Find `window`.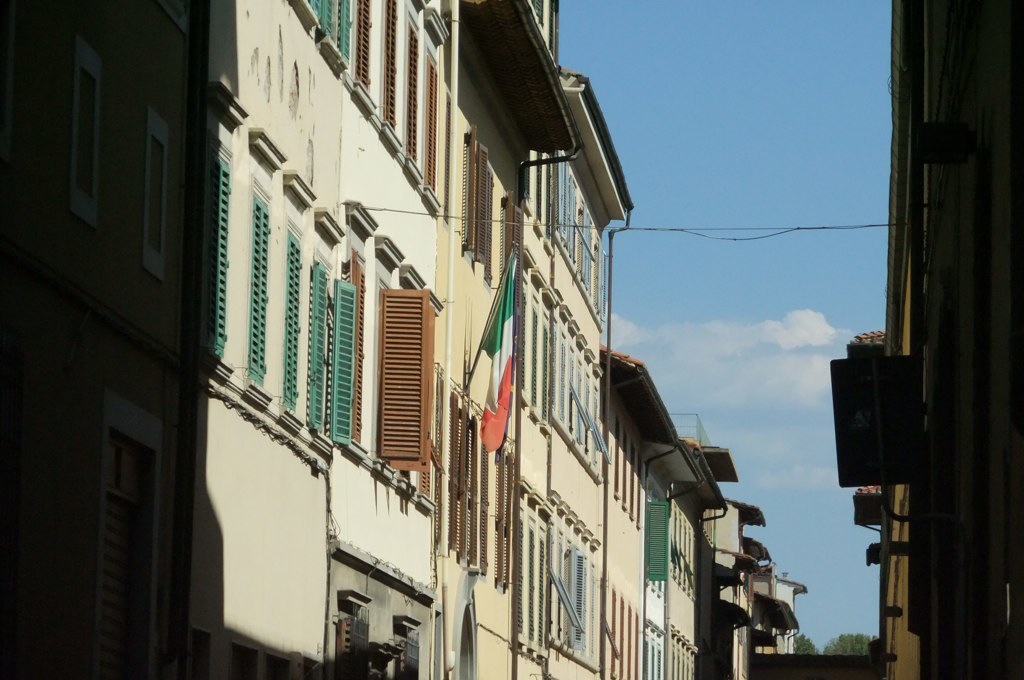
bbox=[353, 1, 372, 116].
